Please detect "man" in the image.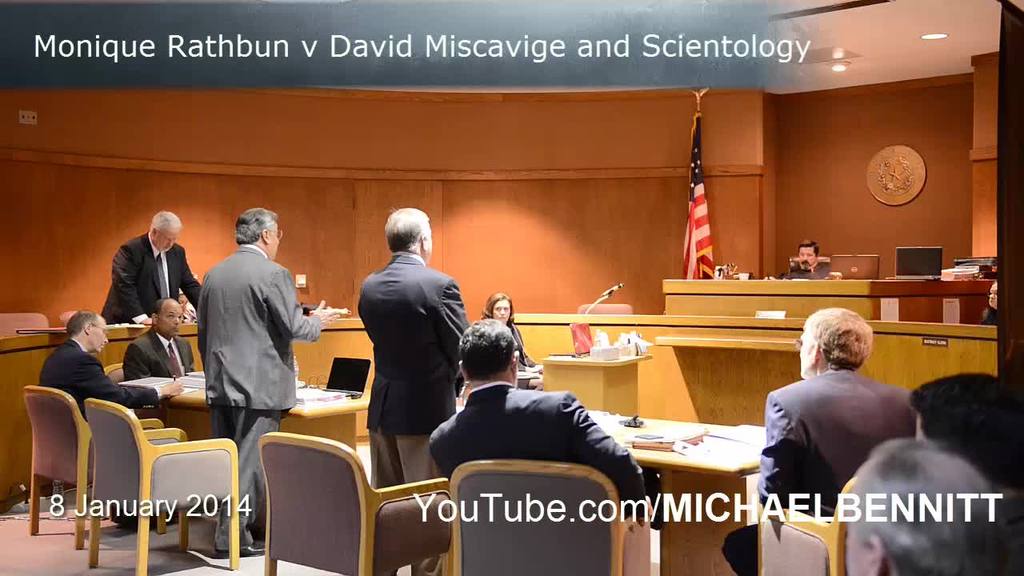
left=122, top=297, right=194, bottom=378.
